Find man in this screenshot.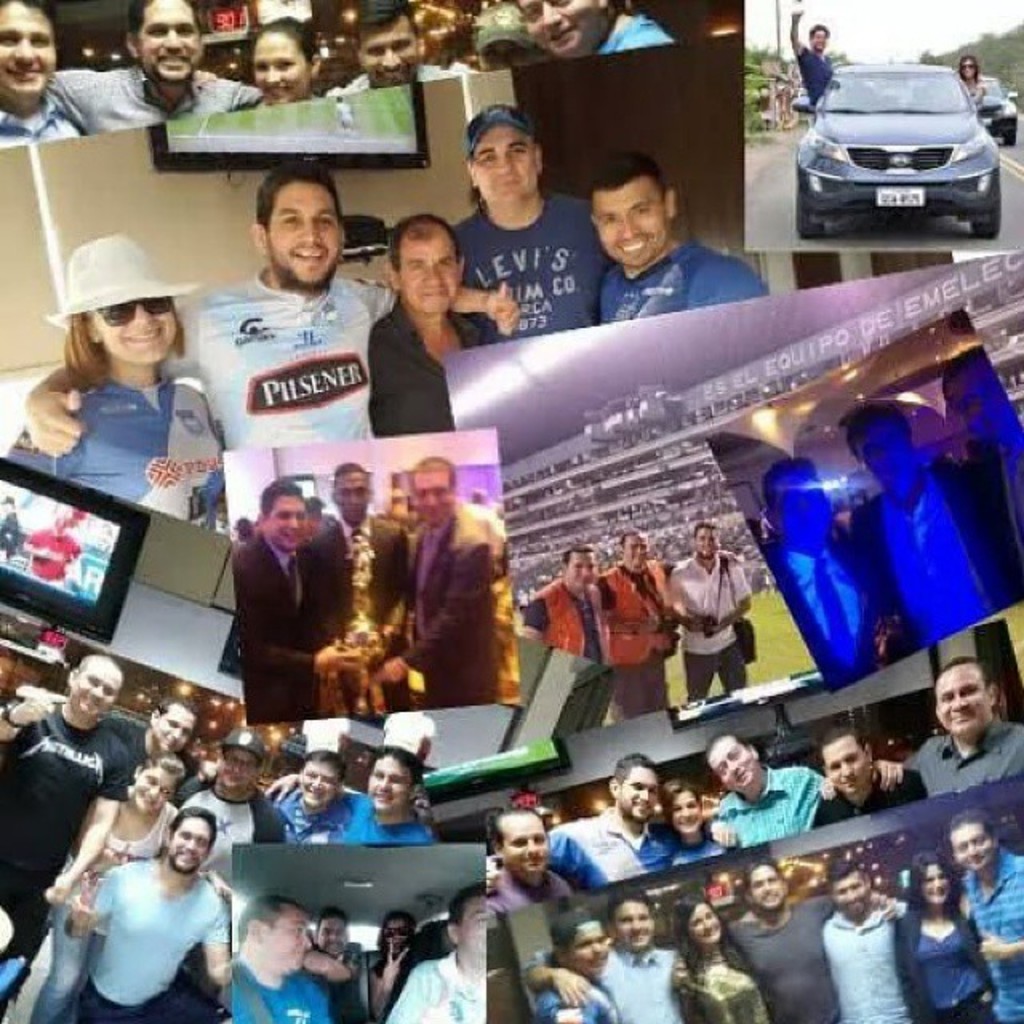
The bounding box for man is 51/790/230/1021.
